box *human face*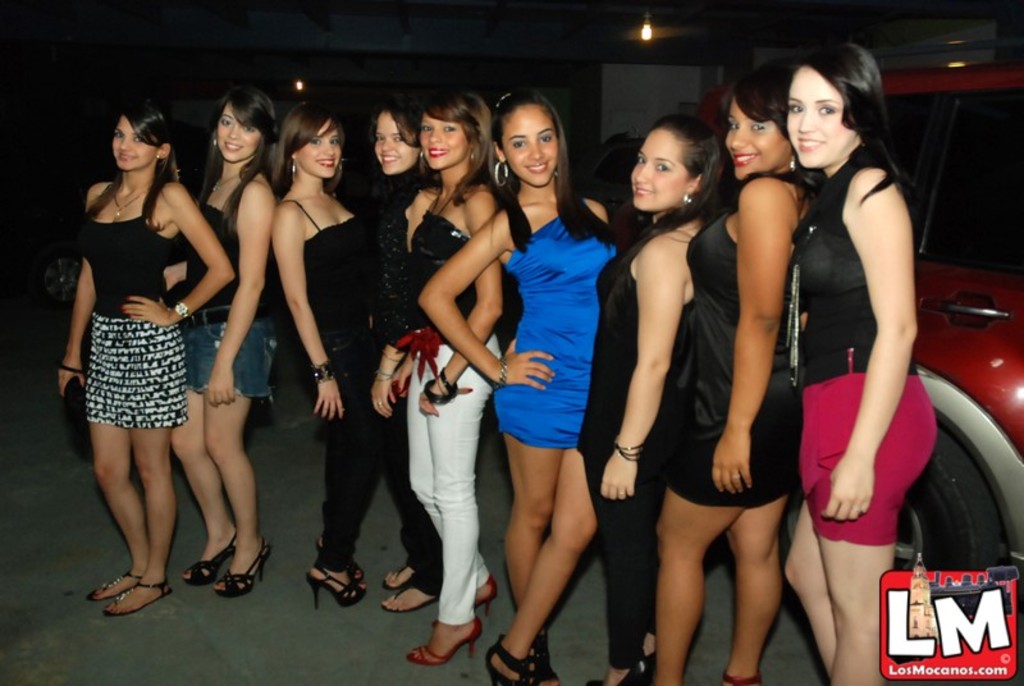
l=218, t=105, r=257, b=165
